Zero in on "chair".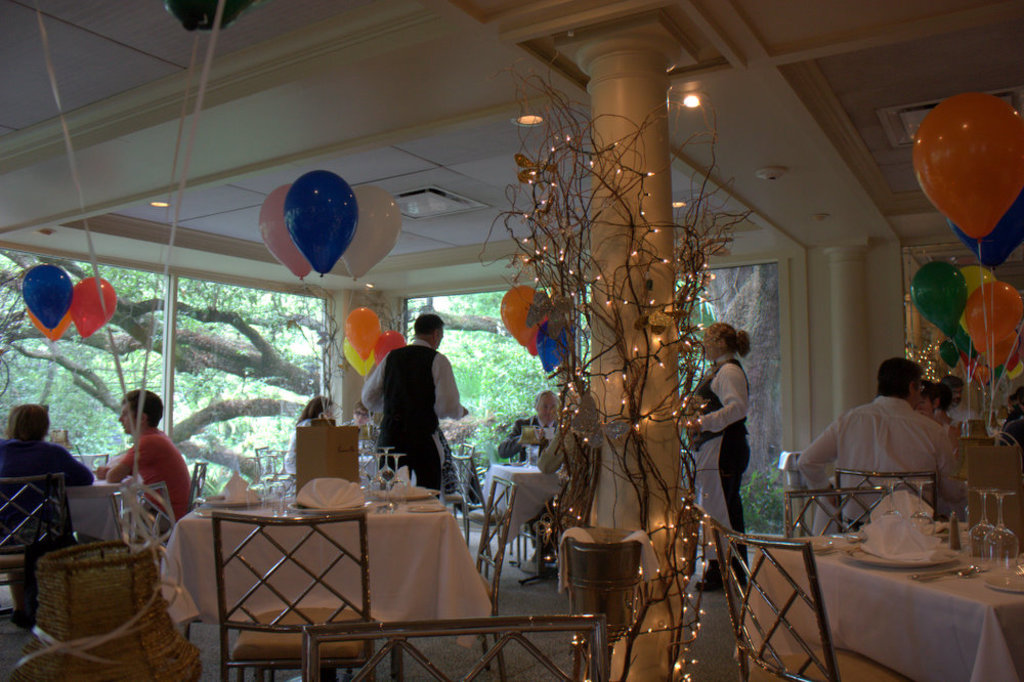
Zeroed in: 780,488,893,542.
